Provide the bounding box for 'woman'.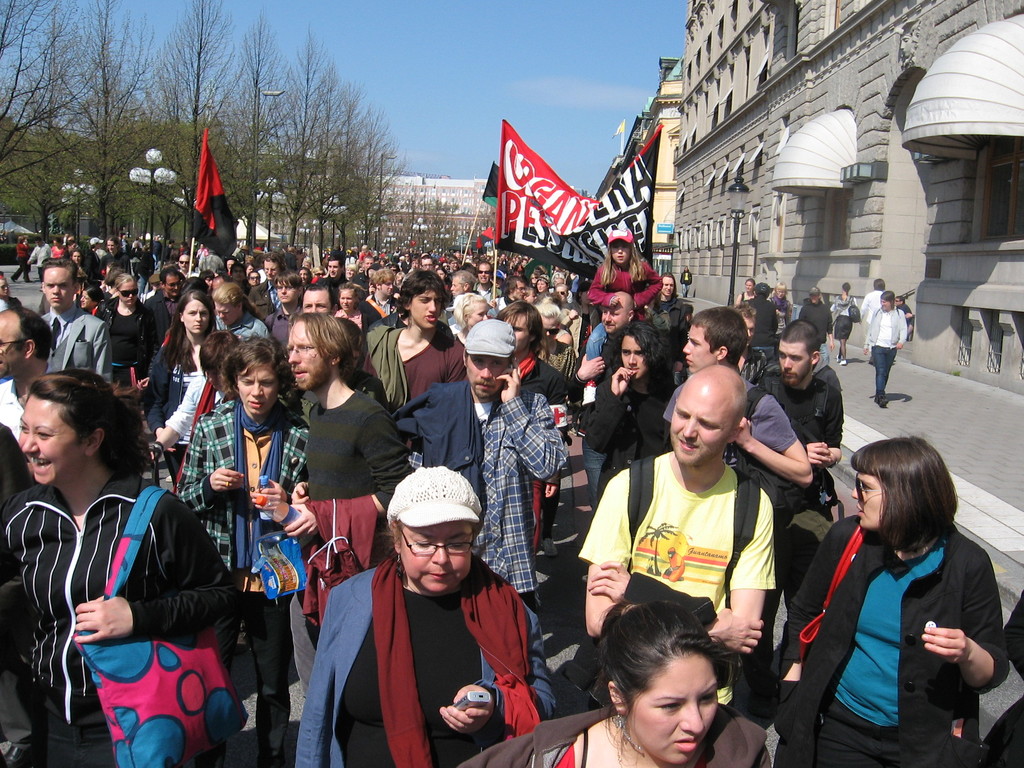
{"x1": 780, "y1": 415, "x2": 1001, "y2": 767}.
